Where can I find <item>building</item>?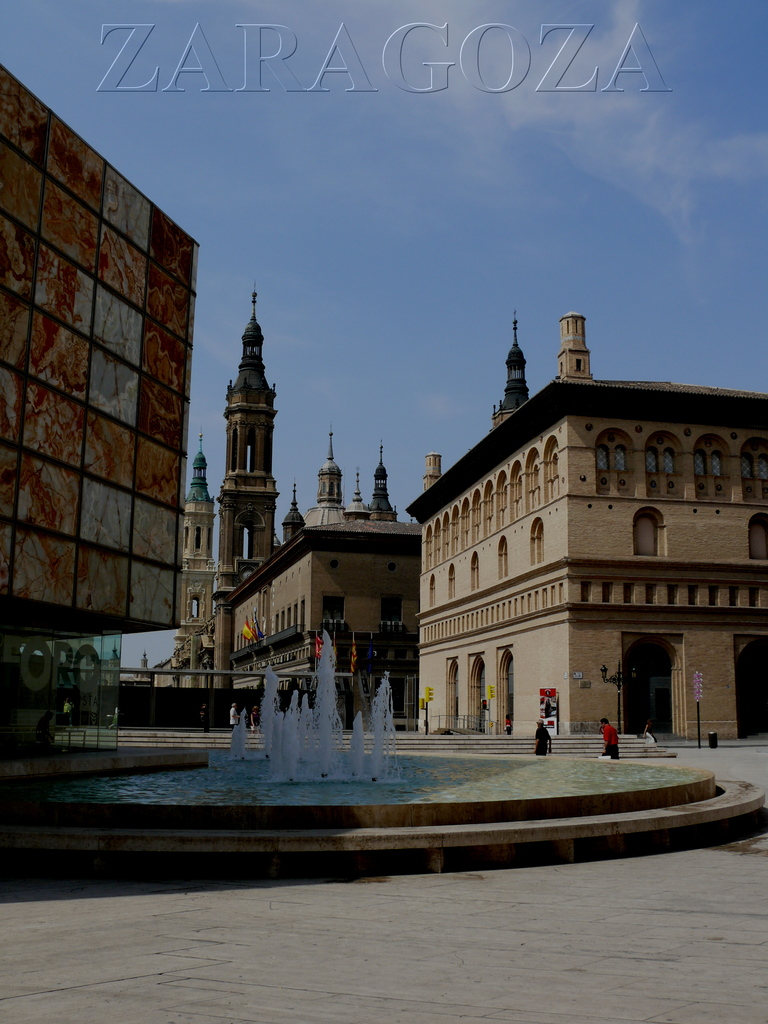
You can find it at <region>401, 308, 767, 735</region>.
